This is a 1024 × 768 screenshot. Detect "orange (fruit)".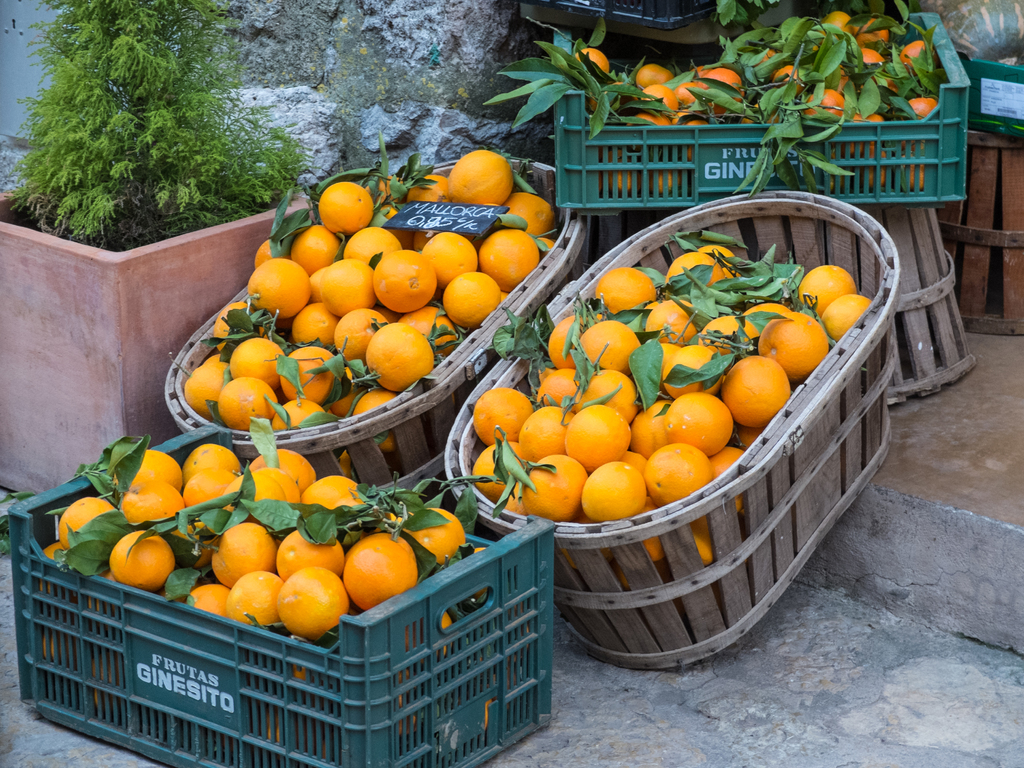
281:564:345:639.
